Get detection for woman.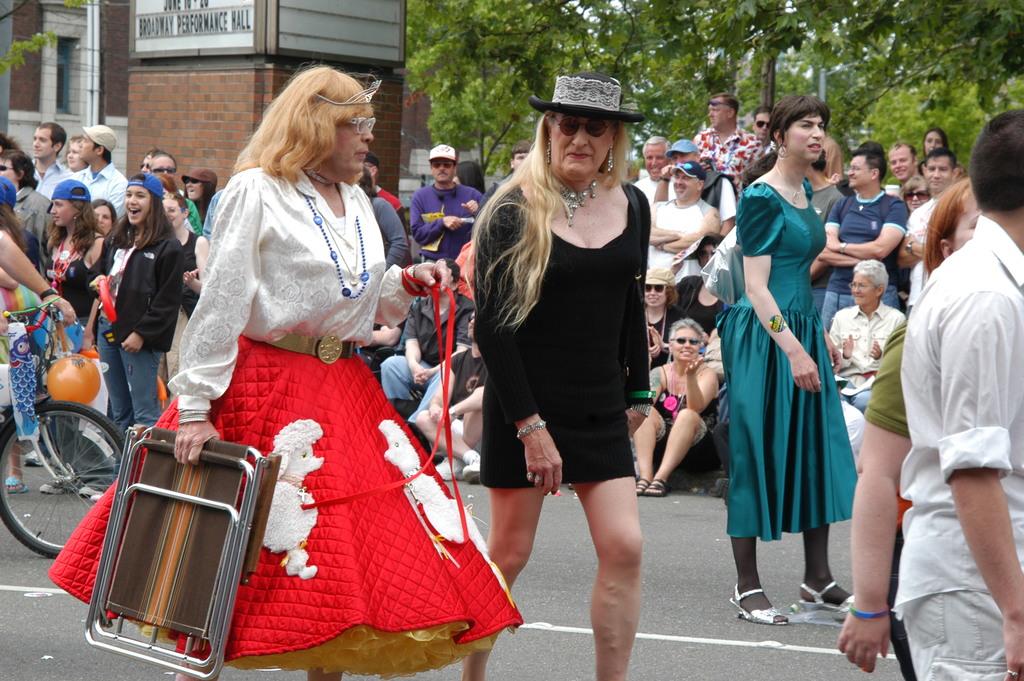
Detection: box=[662, 231, 731, 342].
